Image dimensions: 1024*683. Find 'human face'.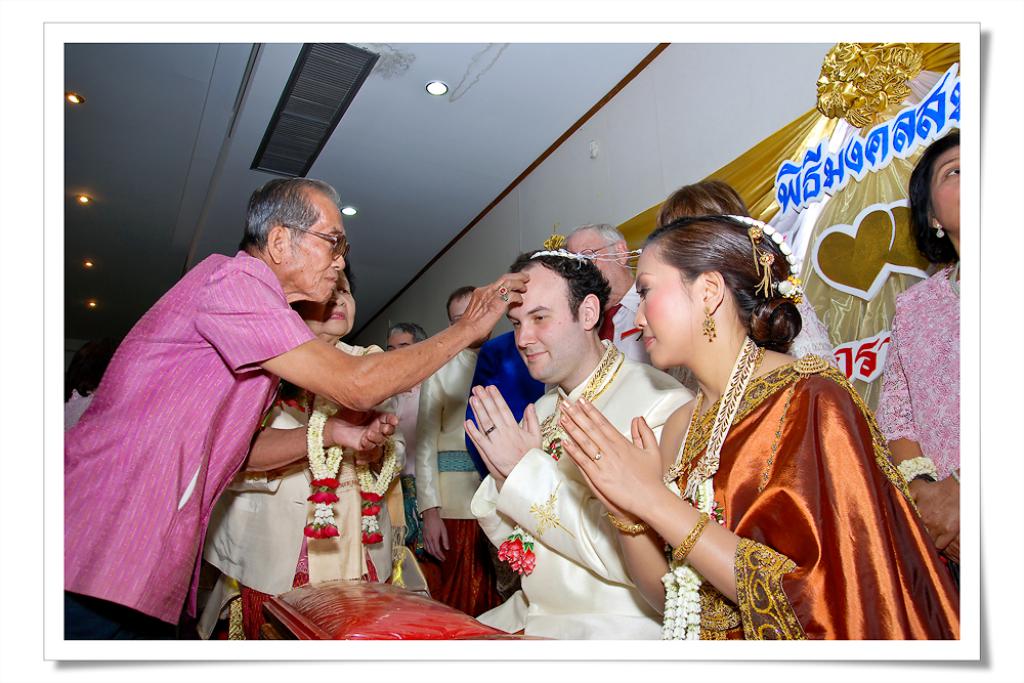
631, 255, 703, 366.
